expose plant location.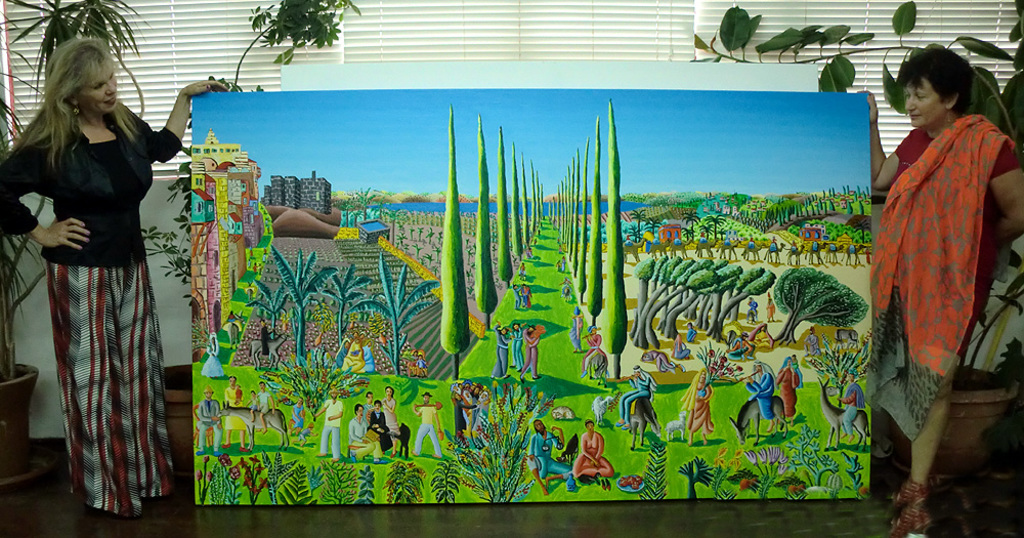
Exposed at (left=283, top=304, right=296, bottom=322).
